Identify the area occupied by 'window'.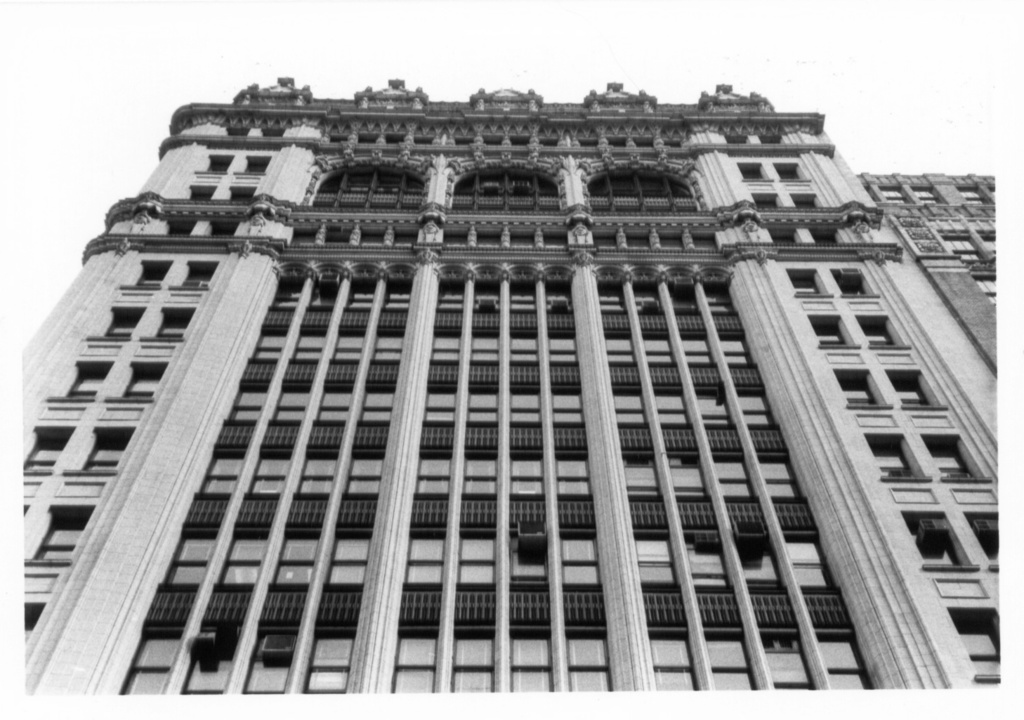
Area: bbox=[549, 332, 575, 369].
